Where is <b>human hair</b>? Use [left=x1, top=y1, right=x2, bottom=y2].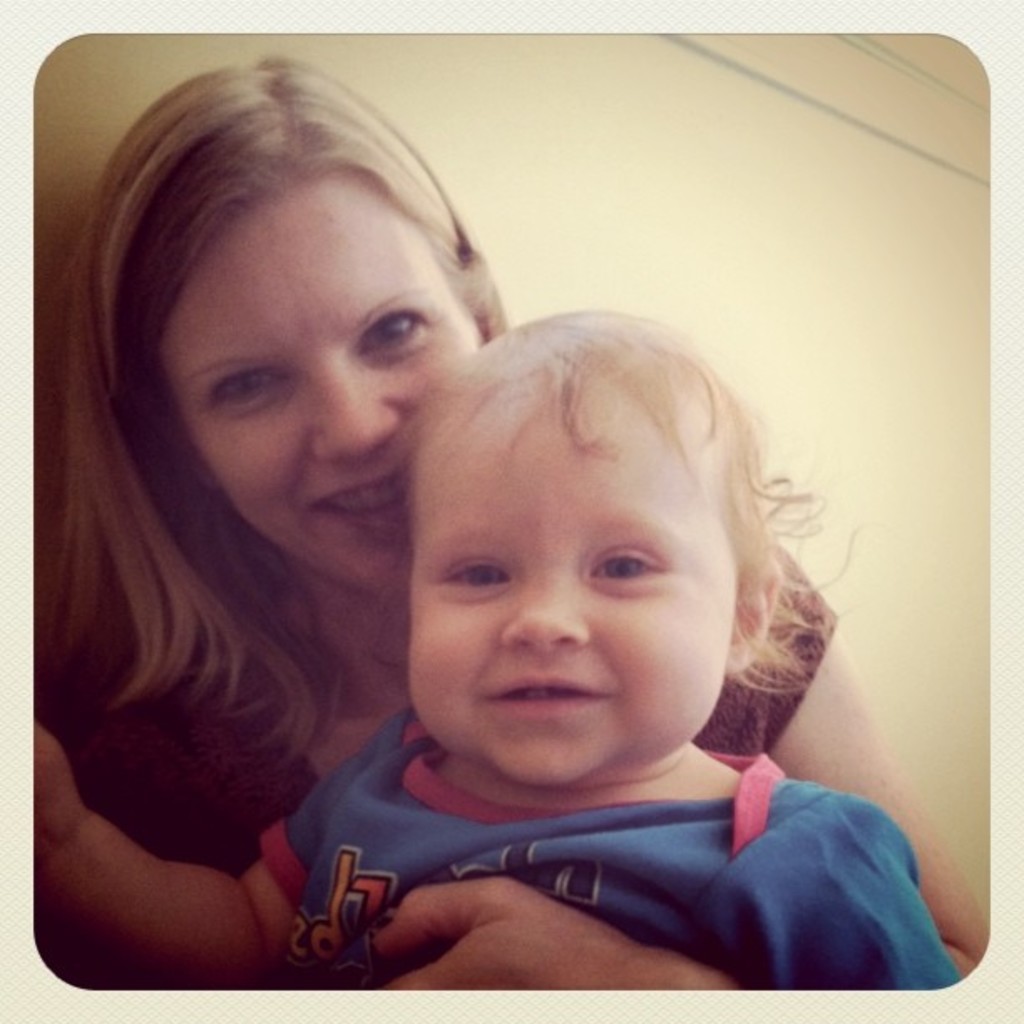
[left=35, top=57, right=515, bottom=795].
